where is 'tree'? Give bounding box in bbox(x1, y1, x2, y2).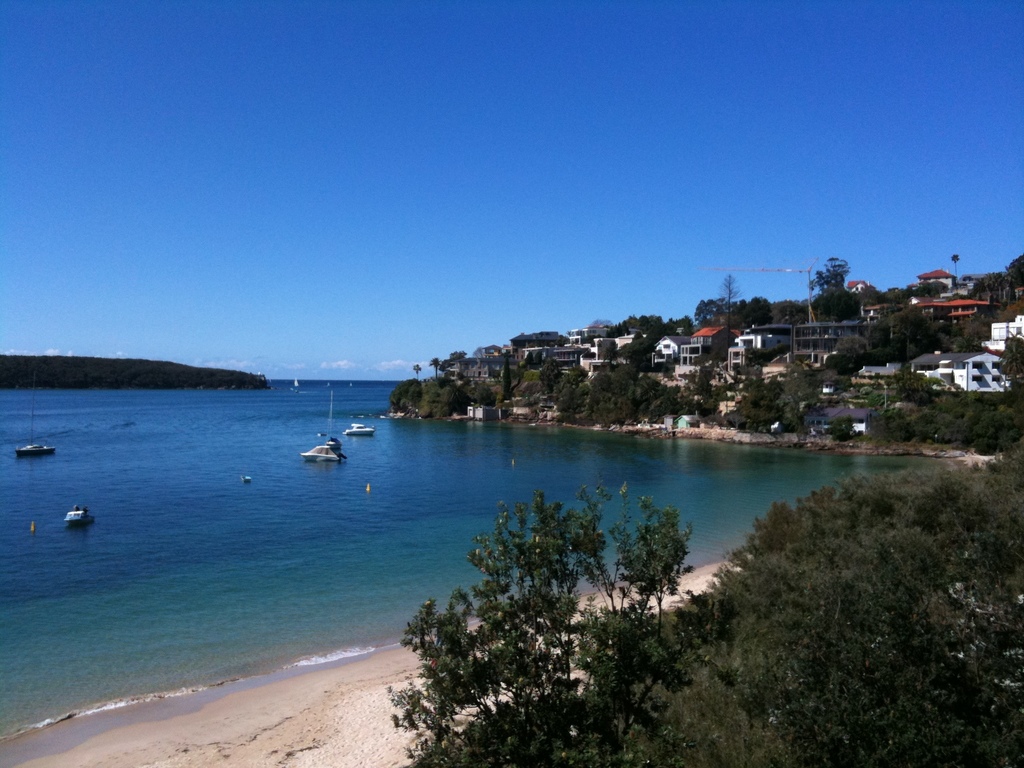
bbox(996, 247, 1023, 294).
